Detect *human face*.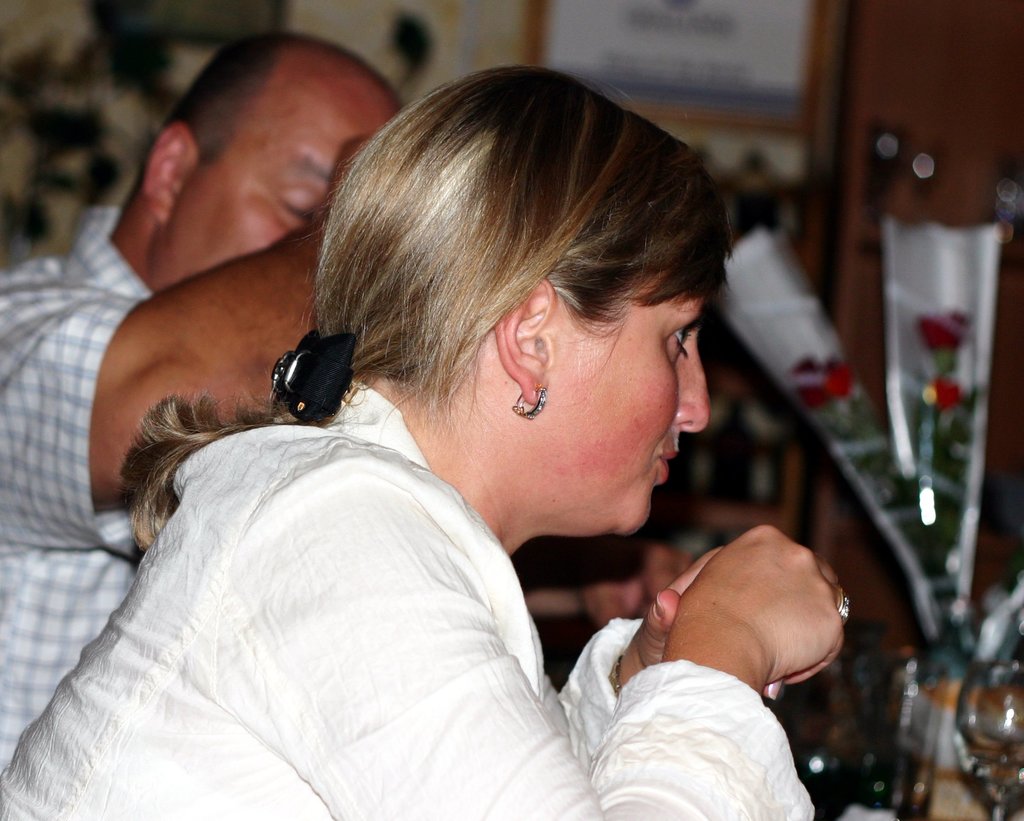
Detected at {"x1": 542, "y1": 270, "x2": 714, "y2": 537}.
